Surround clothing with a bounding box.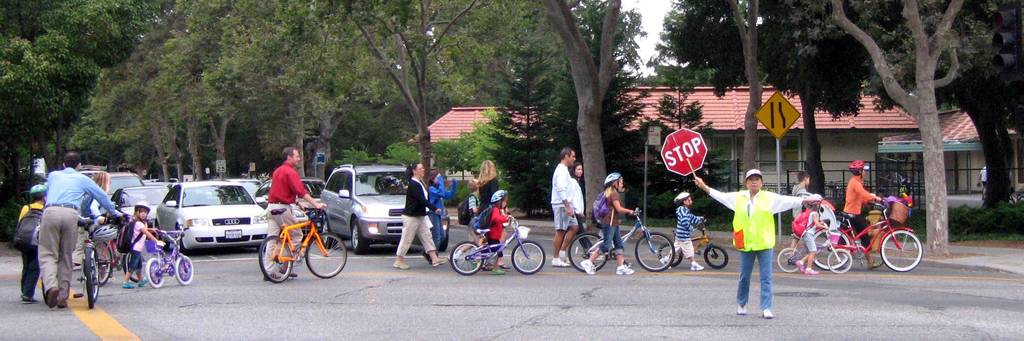
BBox(475, 177, 505, 233).
